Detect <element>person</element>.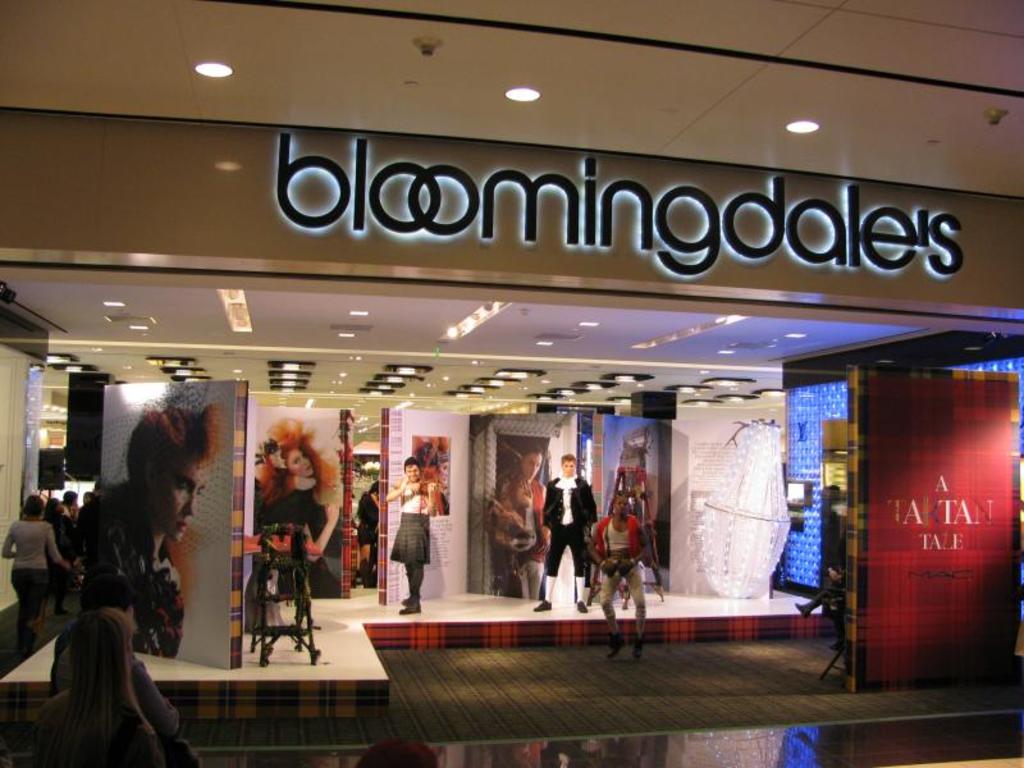
Detected at x1=47, y1=572, x2=179, y2=767.
